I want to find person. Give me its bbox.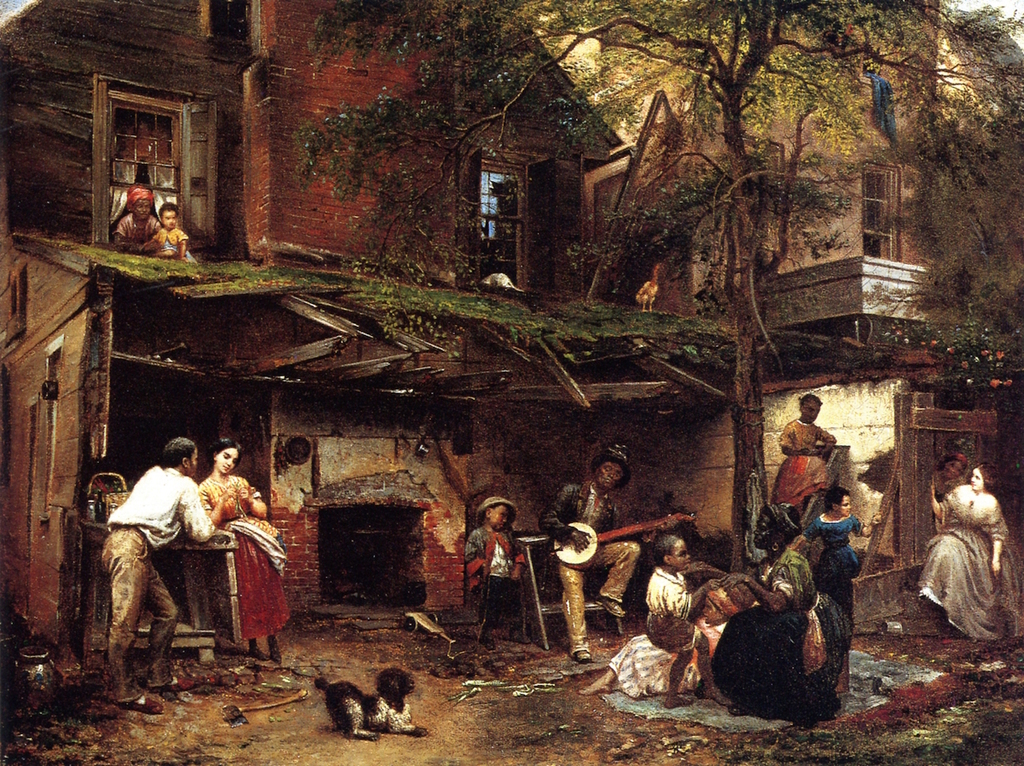
rect(934, 452, 960, 482).
